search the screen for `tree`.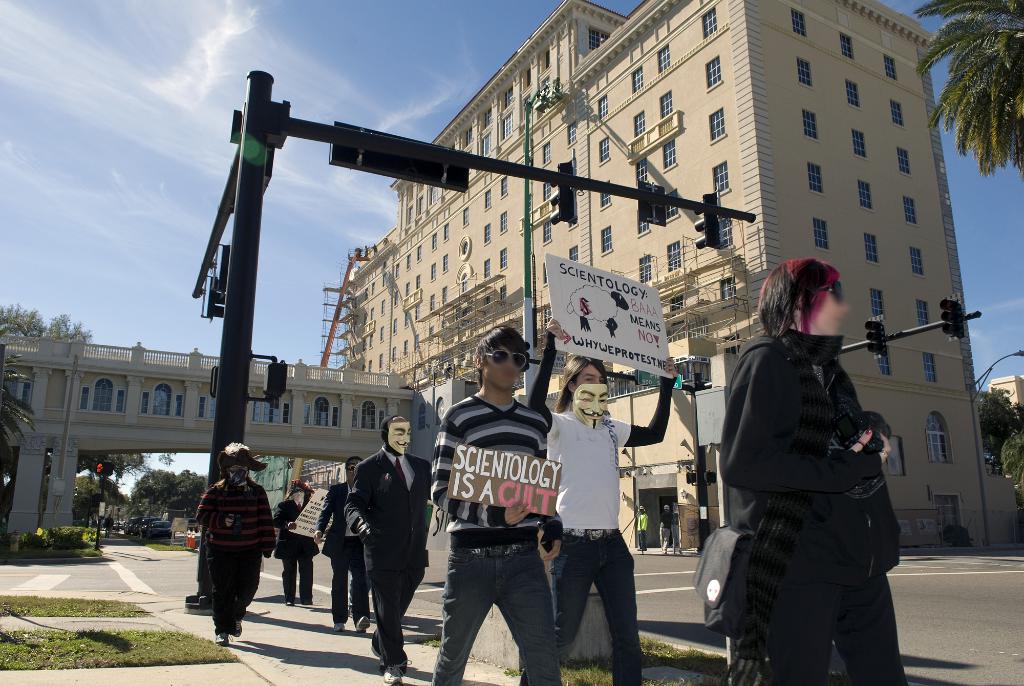
Found at box=[0, 290, 100, 354].
